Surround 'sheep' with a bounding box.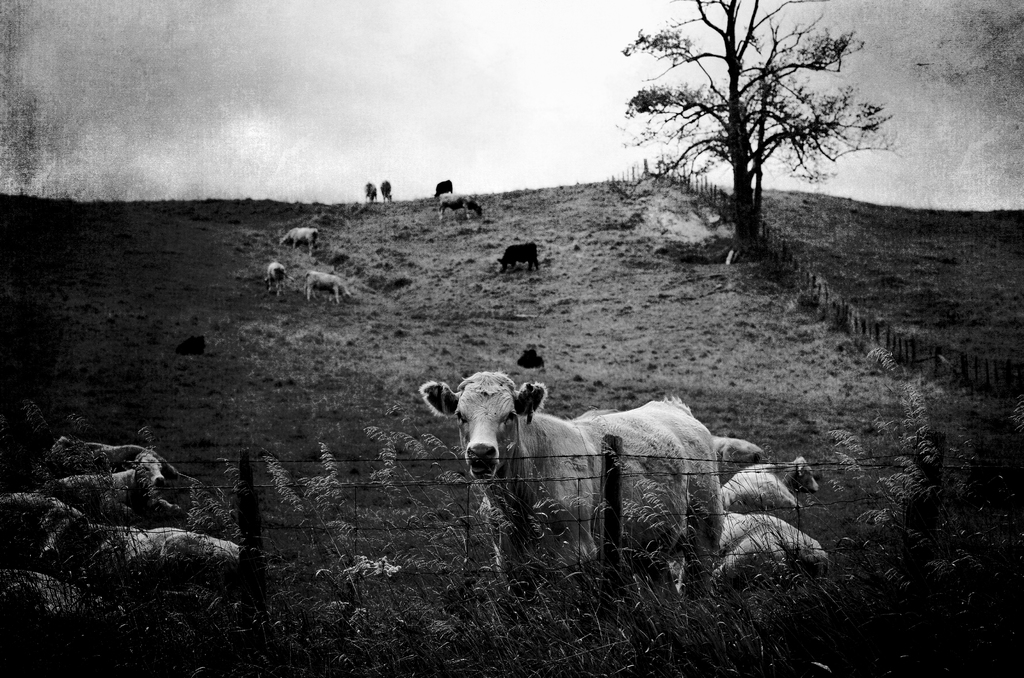
l=714, t=434, r=761, b=475.
